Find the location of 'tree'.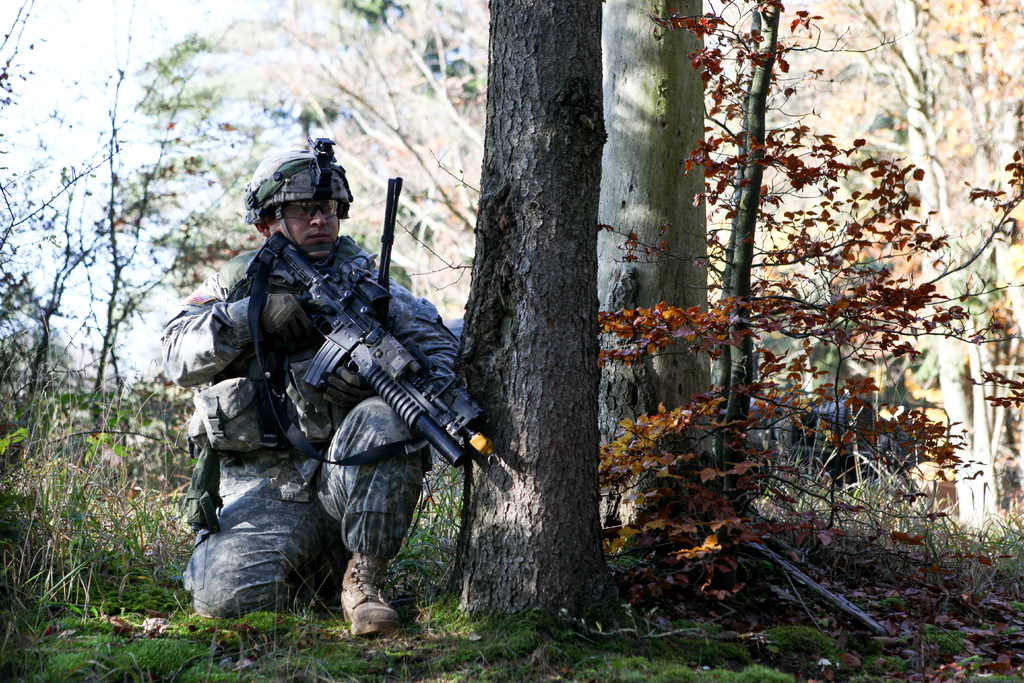
Location: <bbox>442, 0, 619, 620</bbox>.
